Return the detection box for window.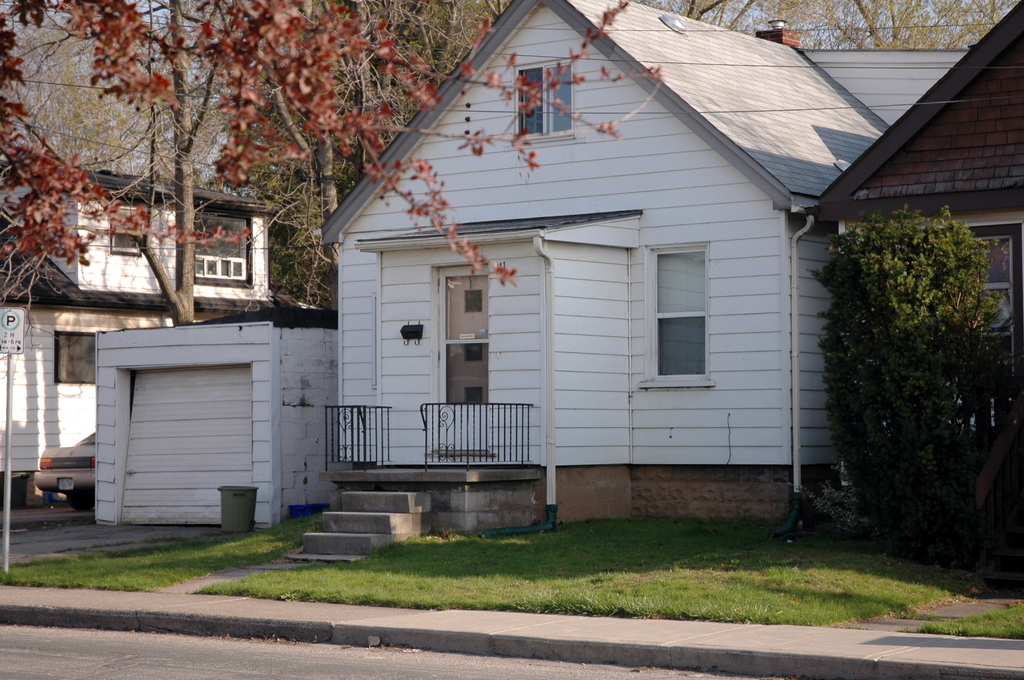
{"left": 940, "top": 234, "right": 1021, "bottom": 430}.
